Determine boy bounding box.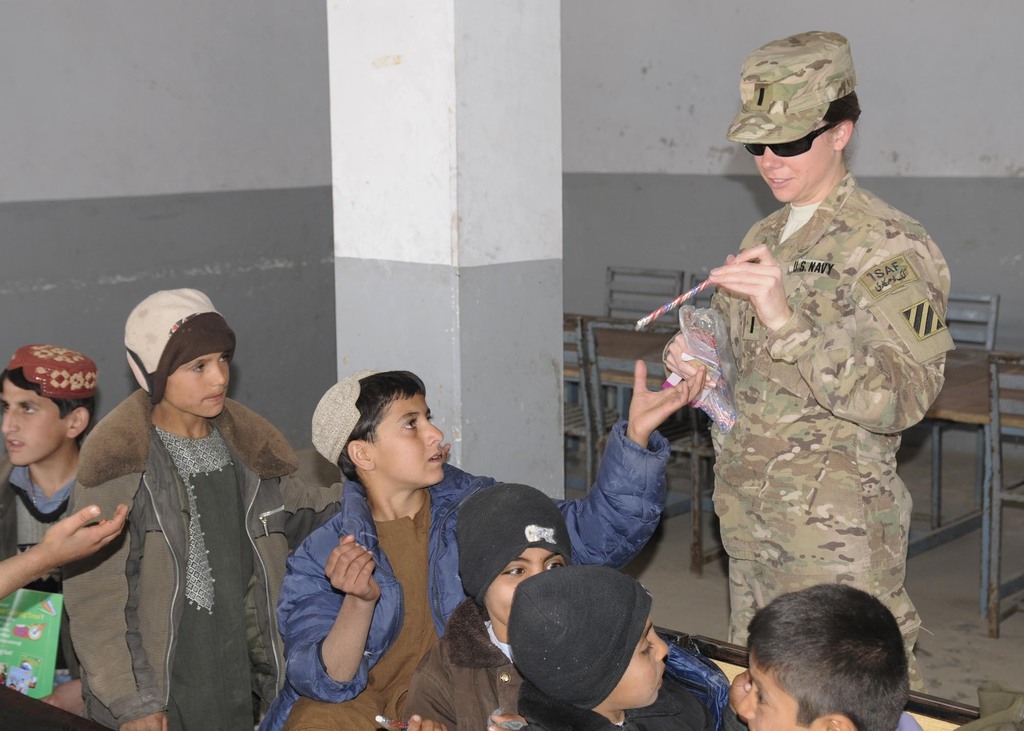
Determined: 0 344 100 716.
